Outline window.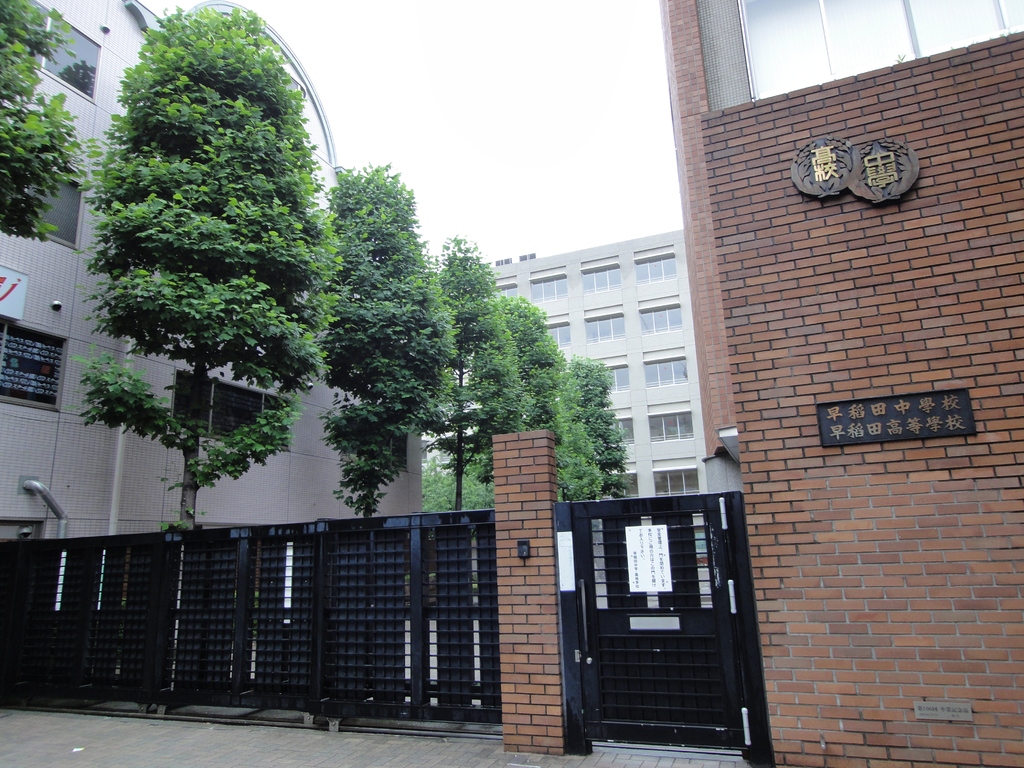
Outline: bbox=[497, 282, 516, 298].
